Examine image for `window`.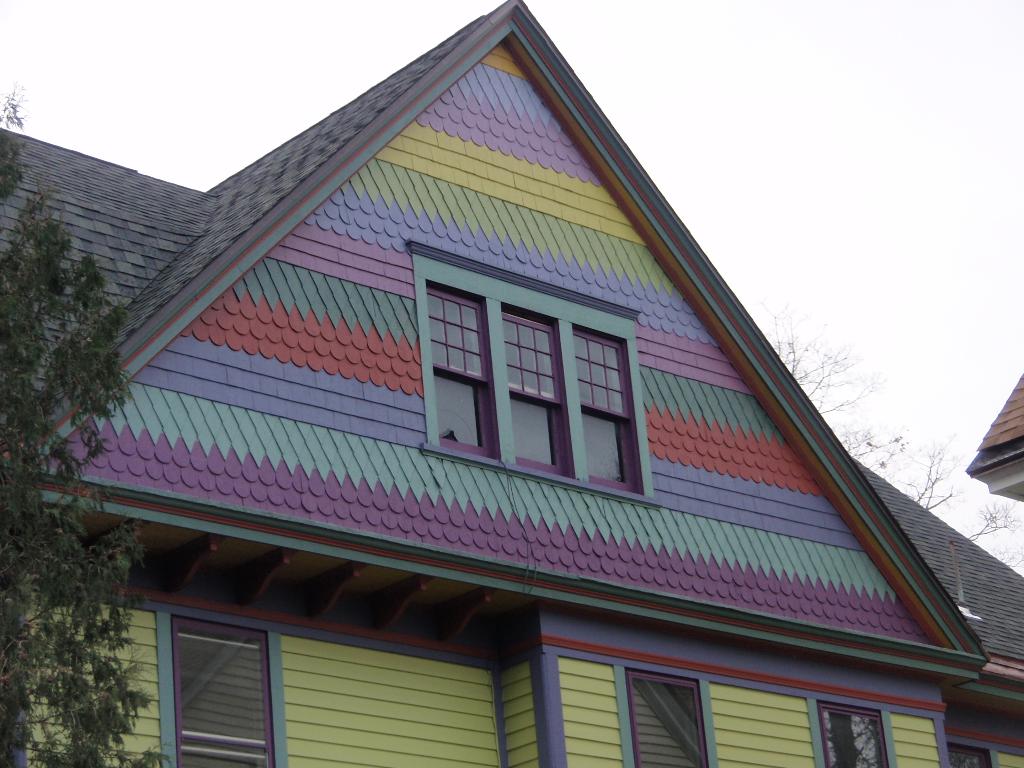
Examination result: crop(407, 237, 657, 506).
